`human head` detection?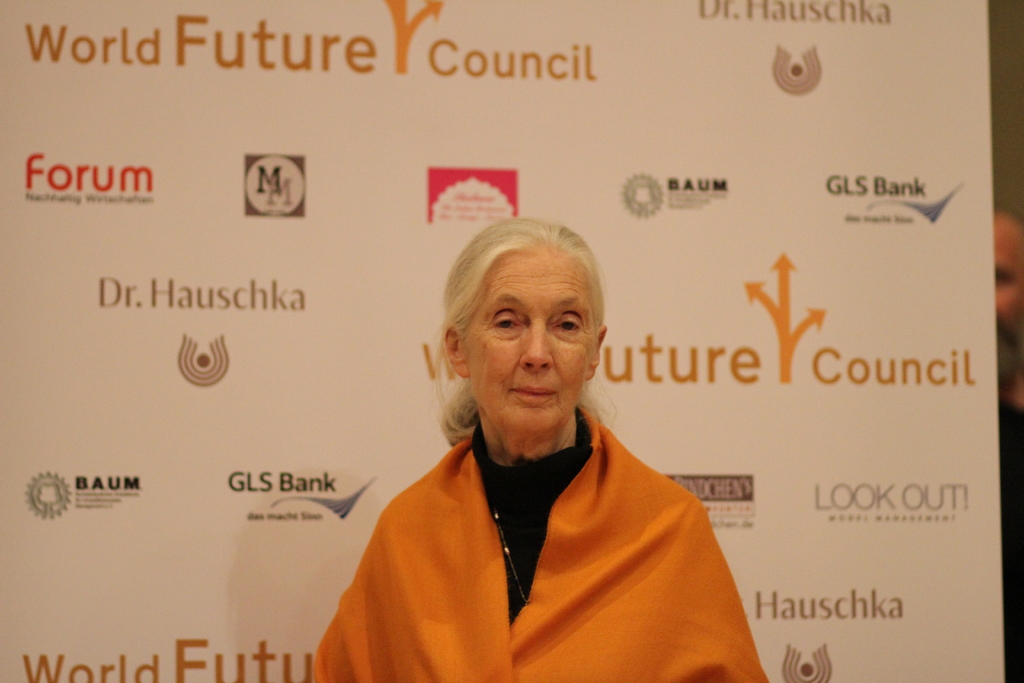
Rect(428, 212, 629, 461)
